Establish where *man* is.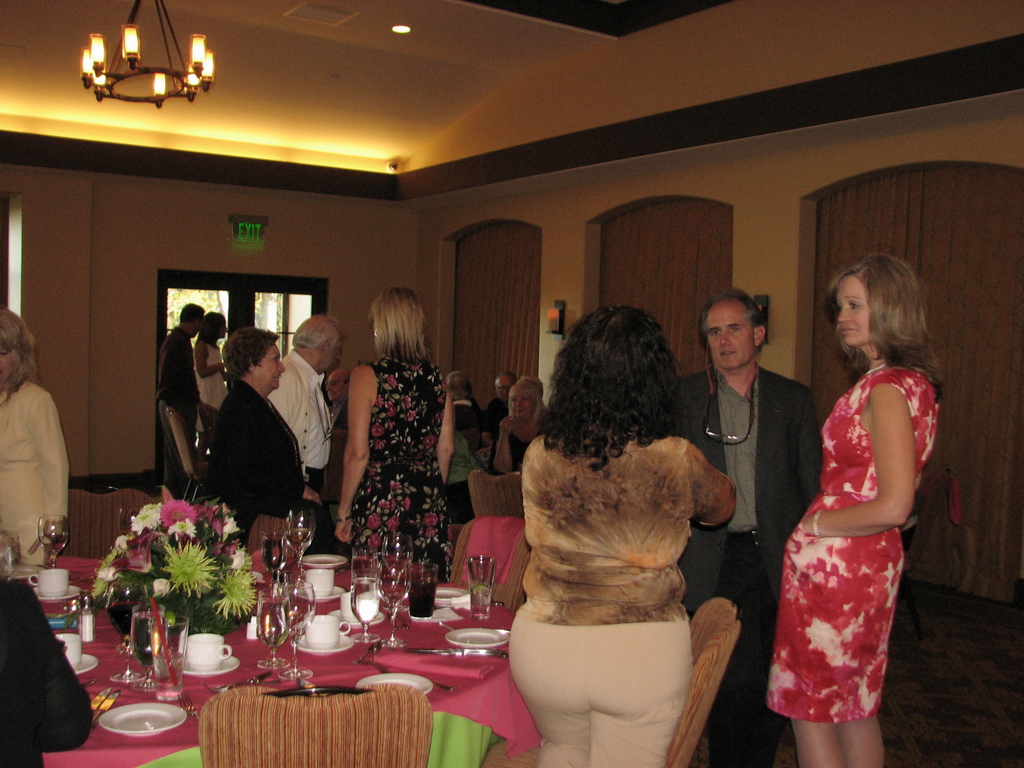
Established at region(158, 304, 202, 504).
